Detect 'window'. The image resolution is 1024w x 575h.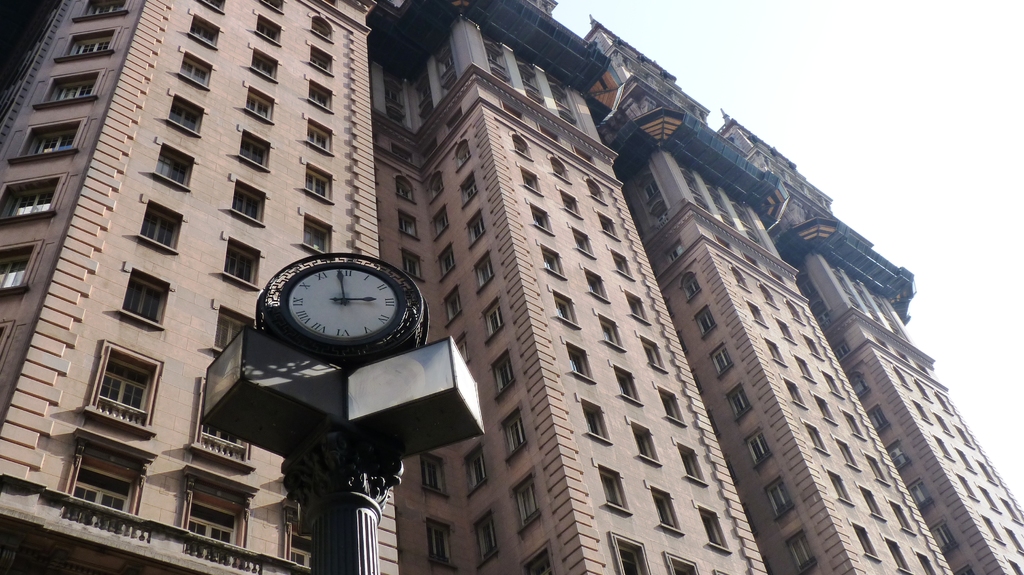
bbox(287, 503, 311, 572).
